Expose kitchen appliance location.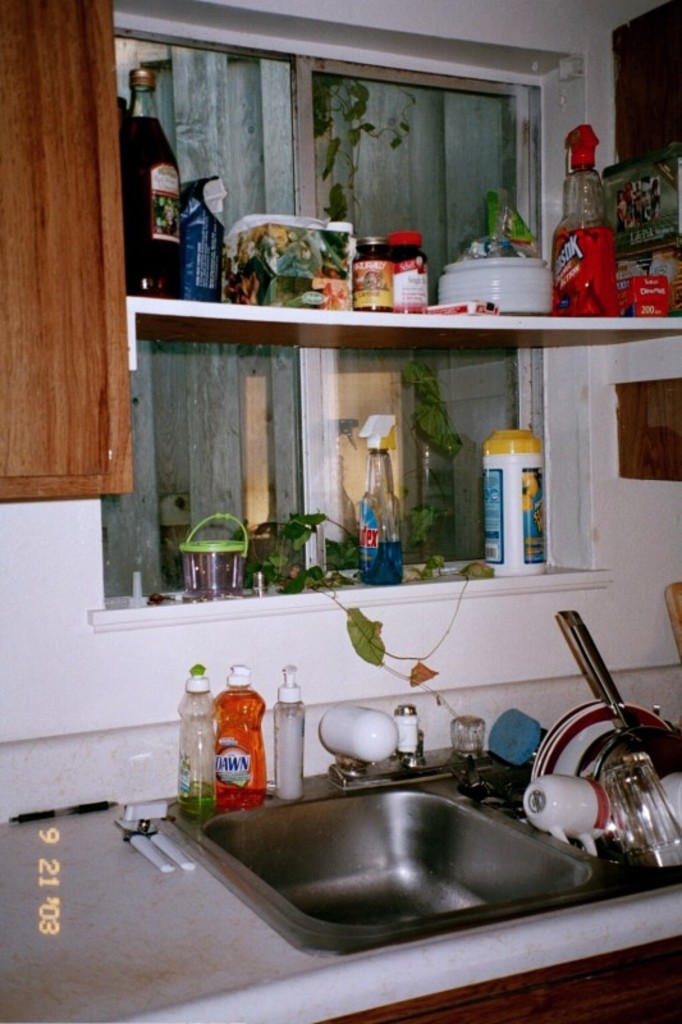
Exposed at rect(441, 251, 560, 323).
